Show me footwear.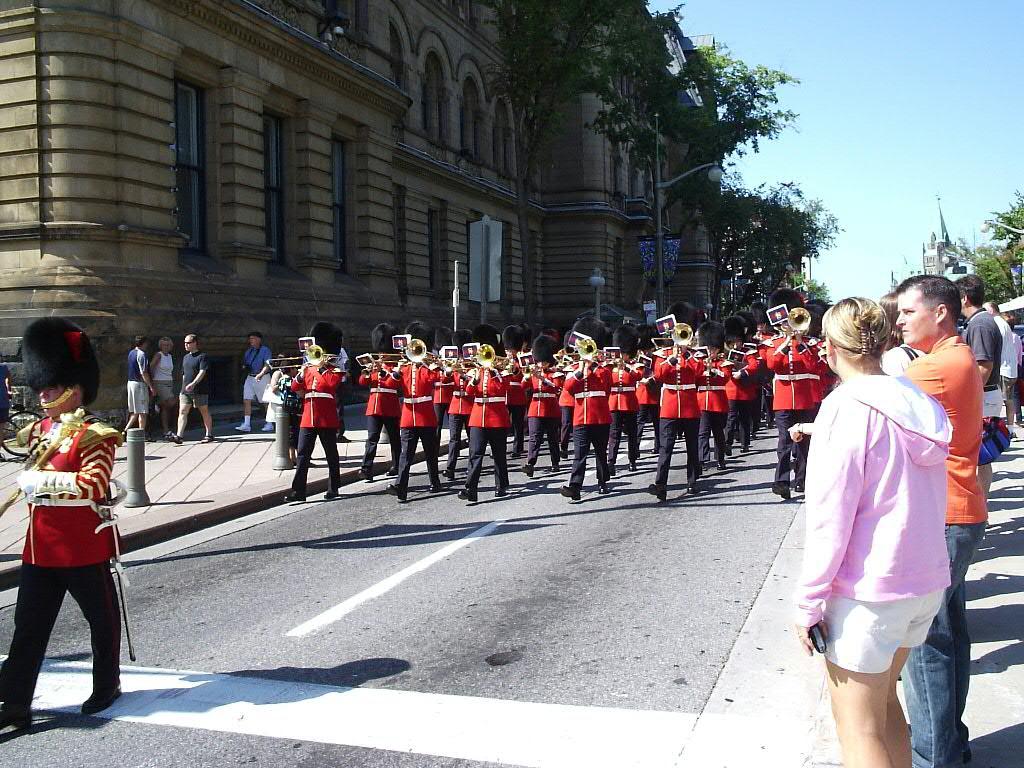
footwear is here: bbox(610, 465, 615, 472).
